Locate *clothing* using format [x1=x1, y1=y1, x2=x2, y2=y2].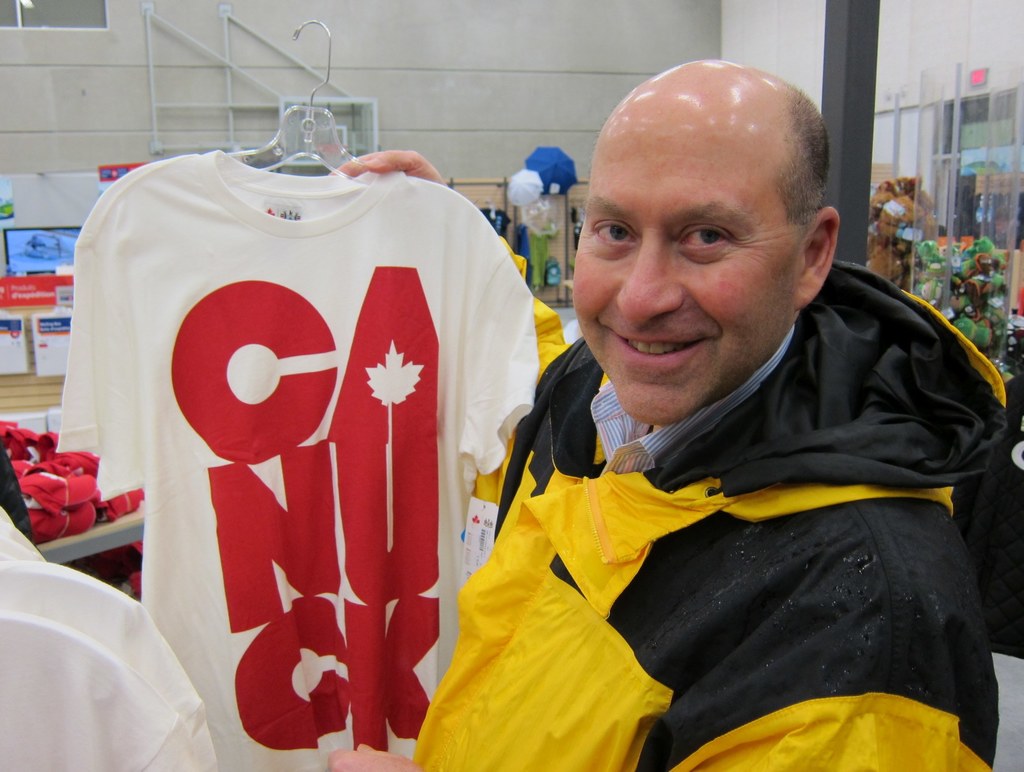
[x1=37, y1=117, x2=539, y2=768].
